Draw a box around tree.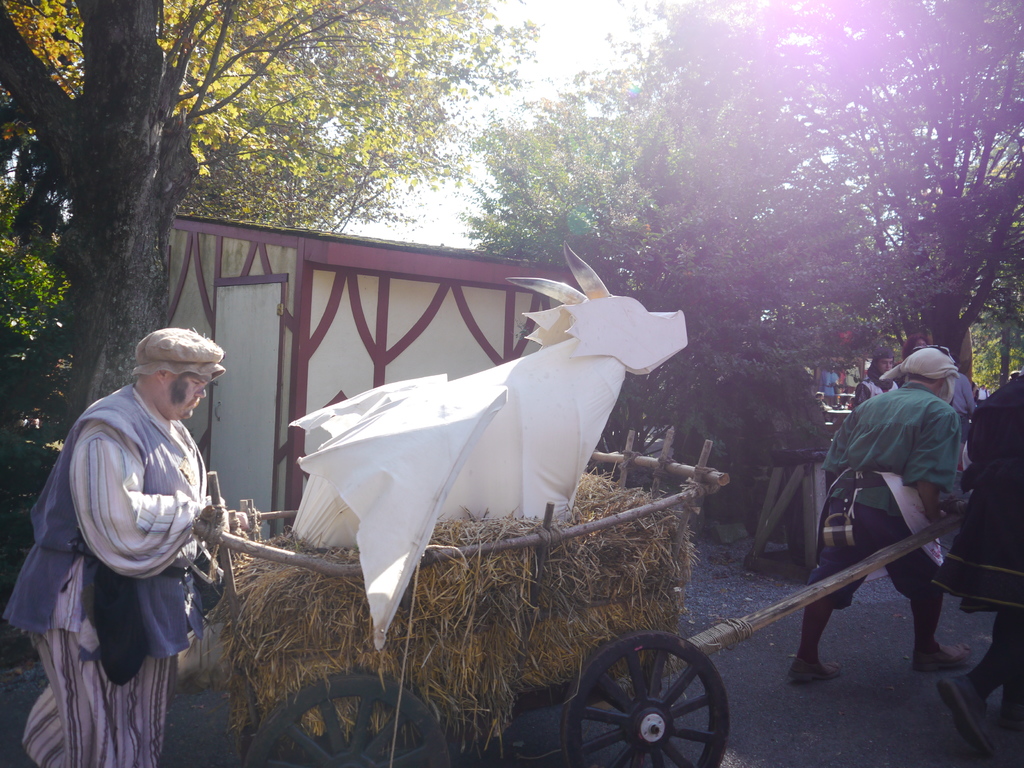
{"x1": 0, "y1": 0, "x2": 545, "y2": 422}.
